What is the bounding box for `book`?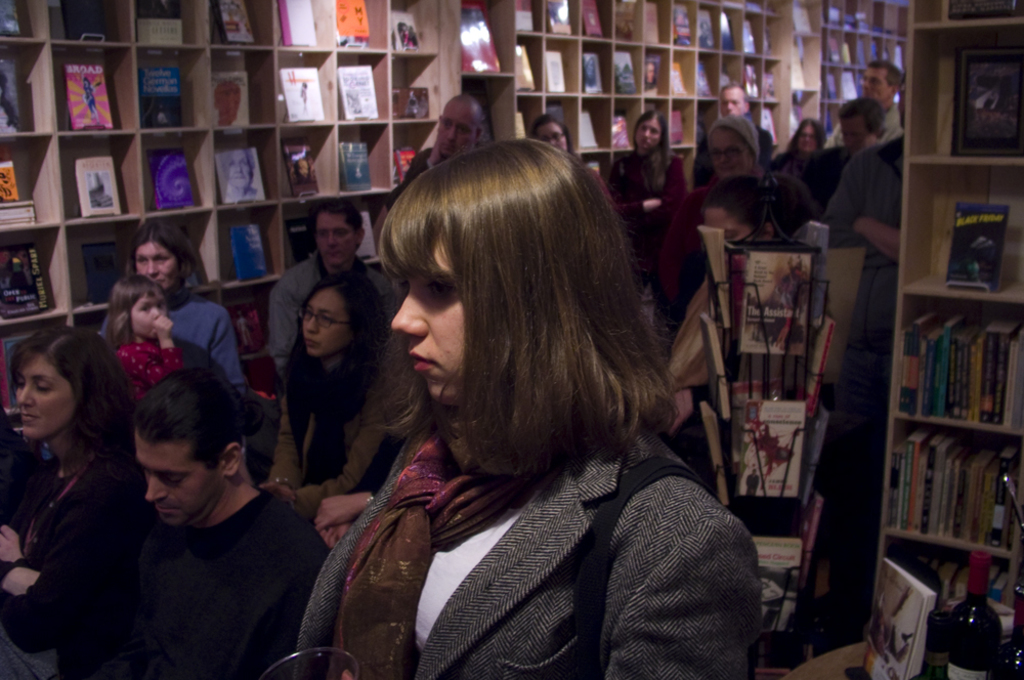
222, 0, 255, 39.
